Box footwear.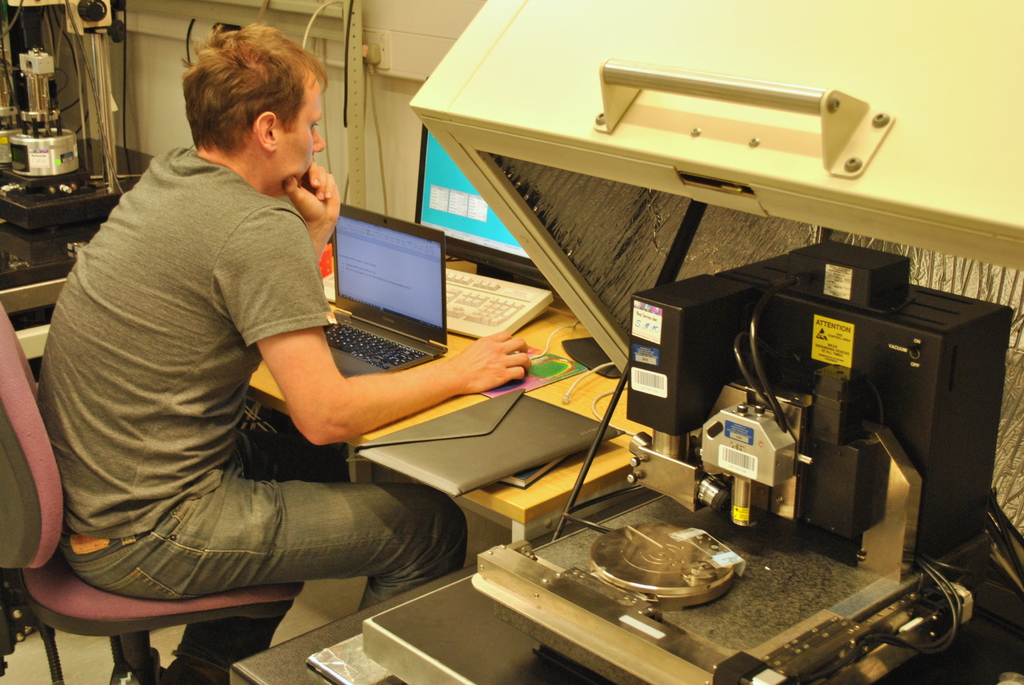
<bbox>158, 654, 230, 684</bbox>.
